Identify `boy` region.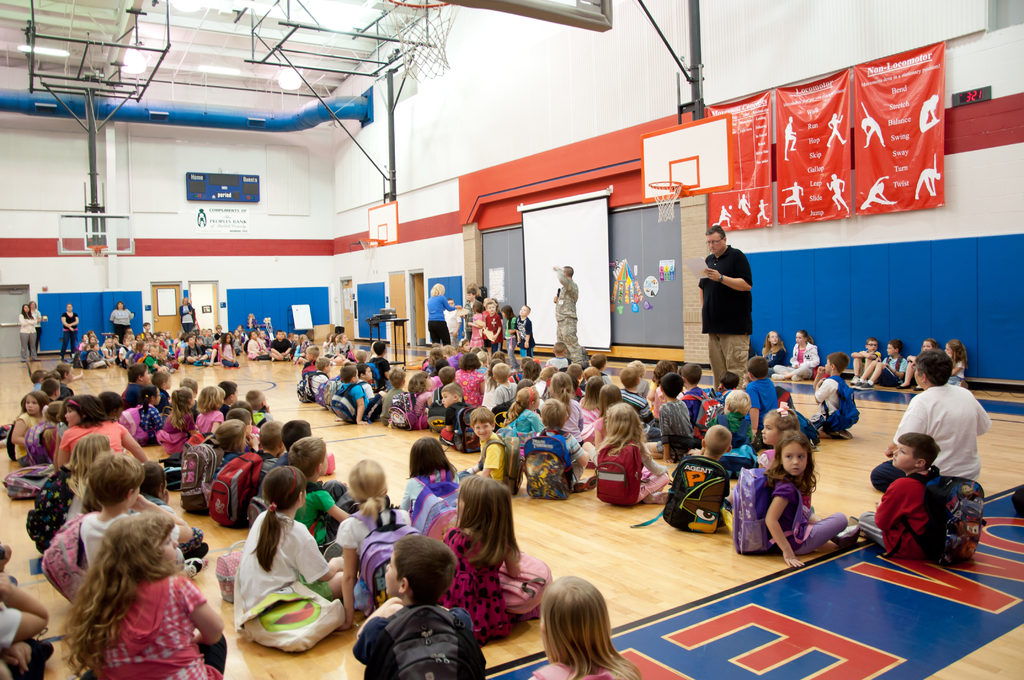
Region: bbox=[849, 337, 882, 383].
